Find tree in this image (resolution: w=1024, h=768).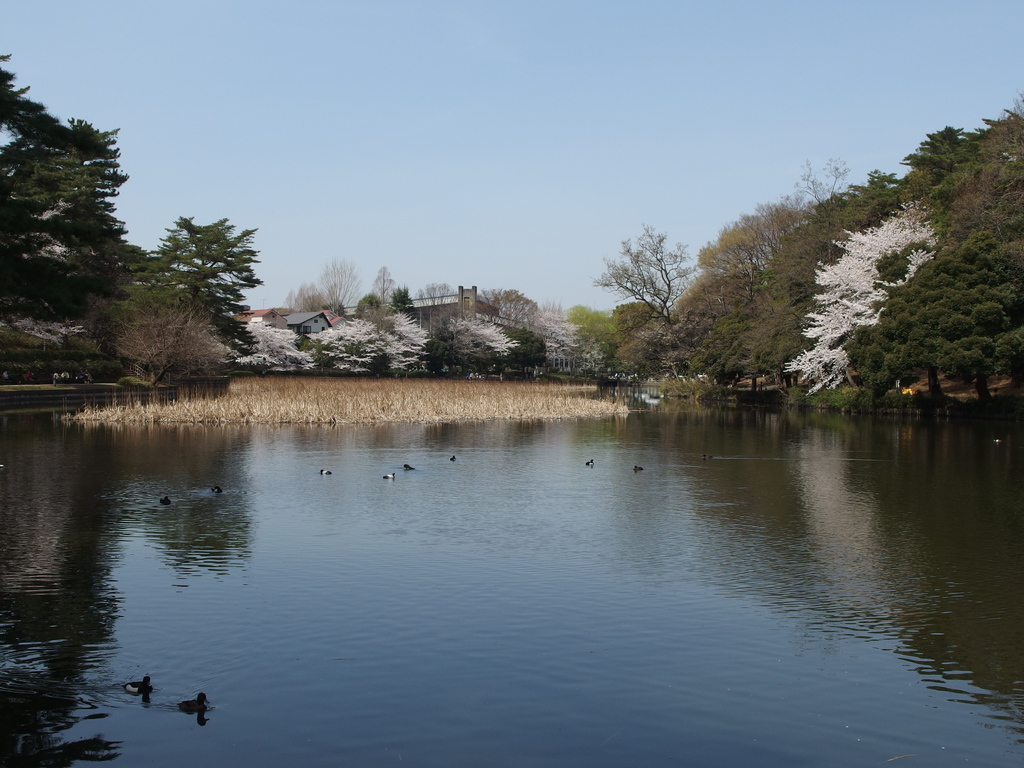
{"left": 283, "top": 257, "right": 369, "bottom": 316}.
